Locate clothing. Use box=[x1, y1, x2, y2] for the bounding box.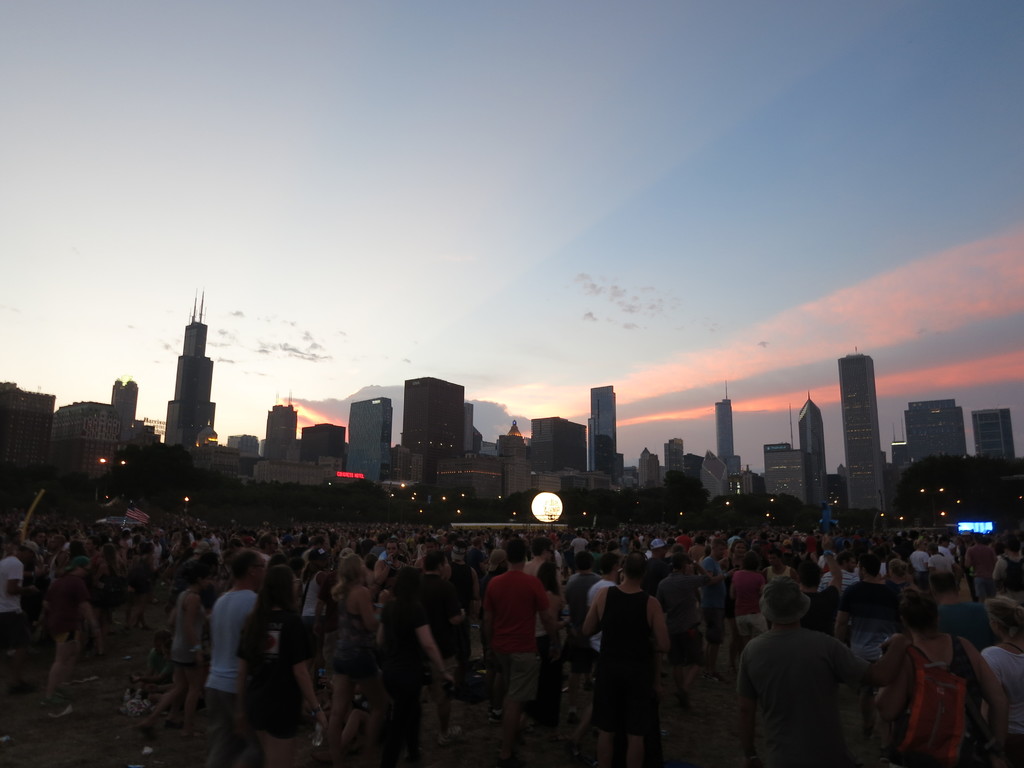
box=[940, 549, 956, 566].
